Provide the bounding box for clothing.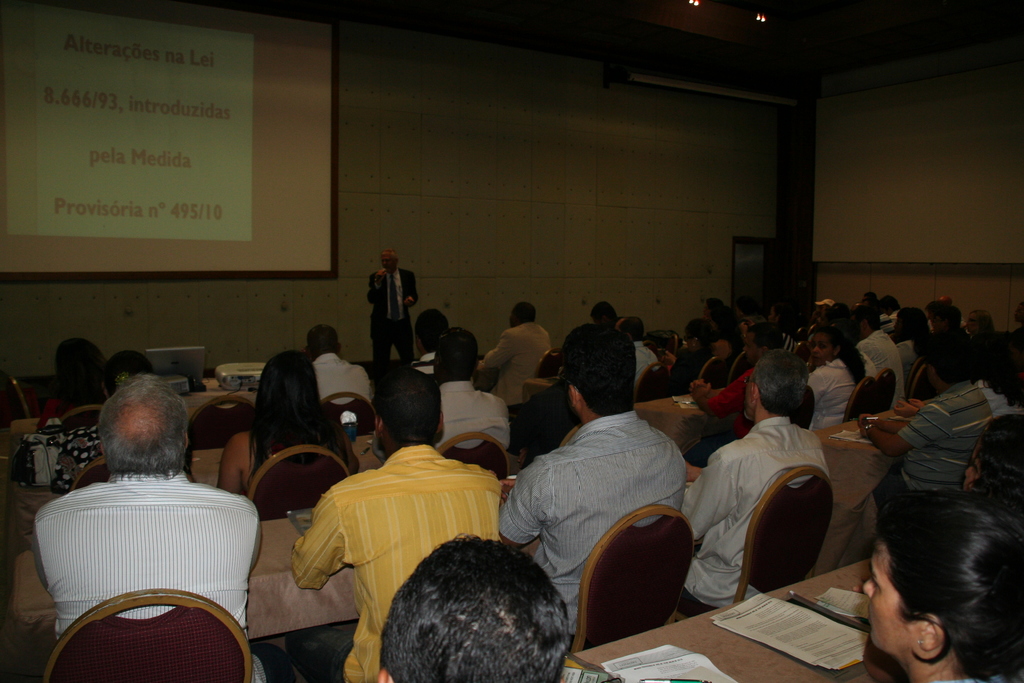
(left=977, top=380, right=1023, bottom=417).
